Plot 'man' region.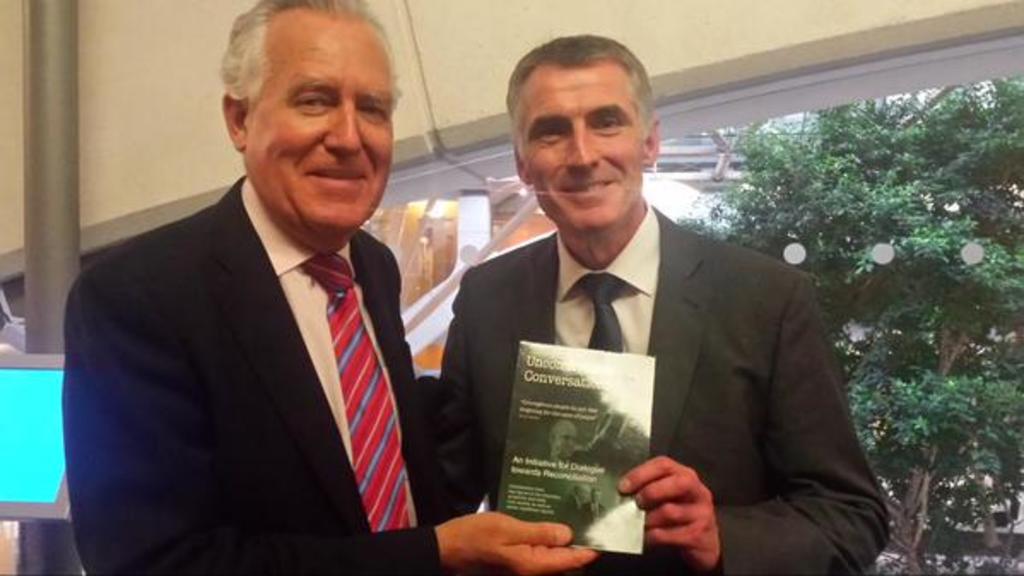
Plotted at region(55, 0, 593, 574).
